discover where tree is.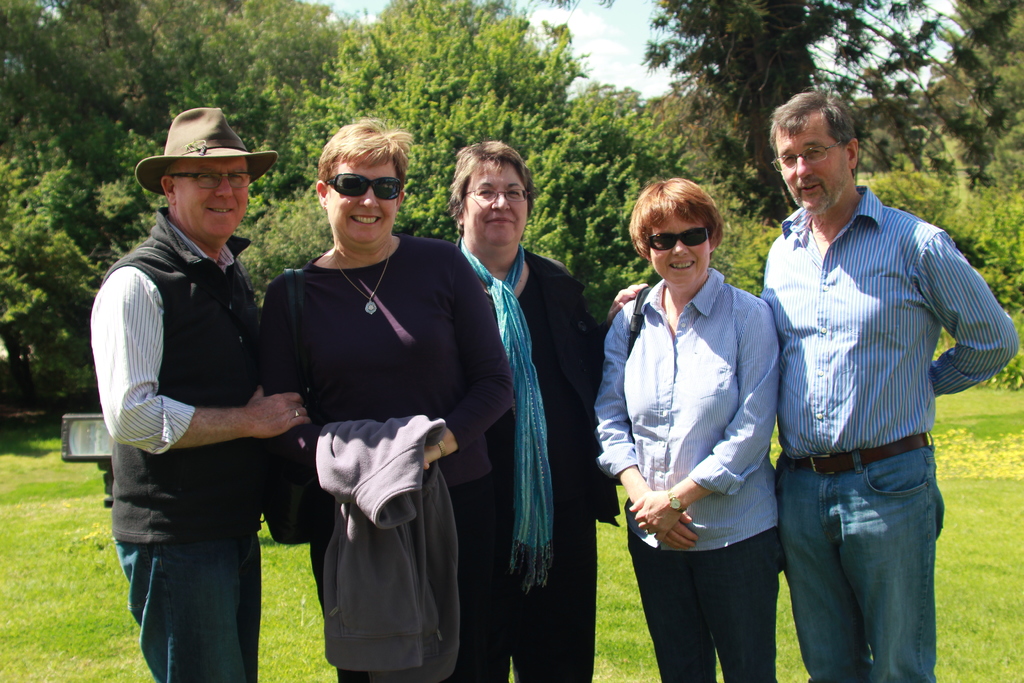
Discovered at x1=543, y1=0, x2=1006, y2=232.
